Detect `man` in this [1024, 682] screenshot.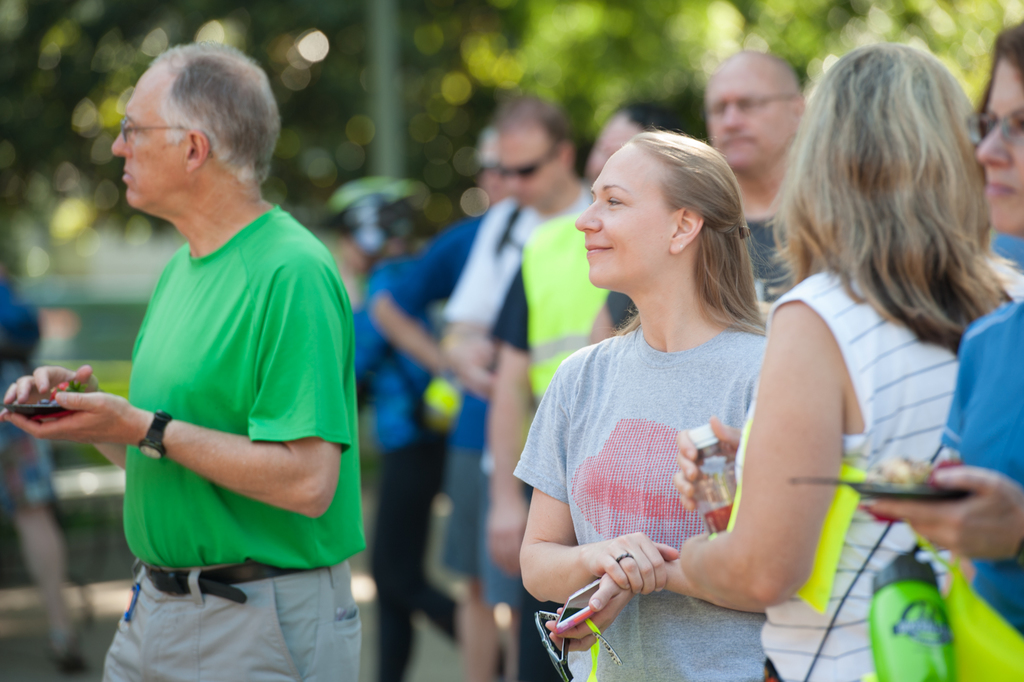
Detection: [440,94,593,393].
